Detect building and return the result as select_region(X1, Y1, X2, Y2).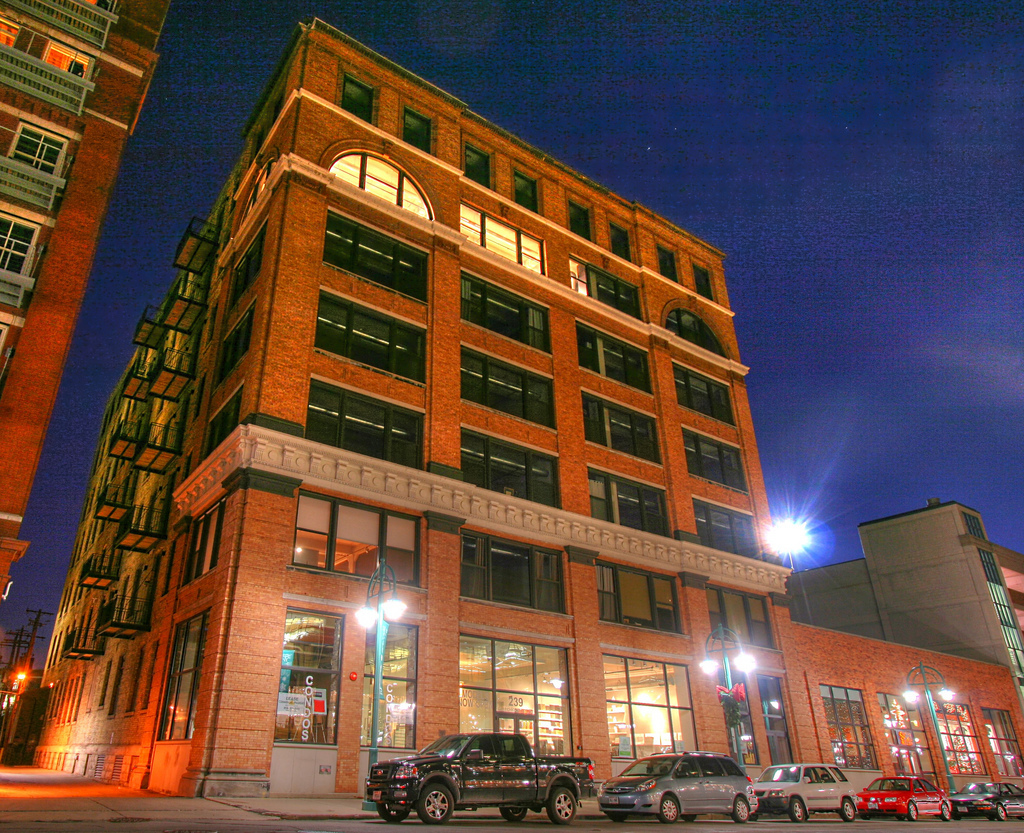
select_region(2, 676, 52, 756).
